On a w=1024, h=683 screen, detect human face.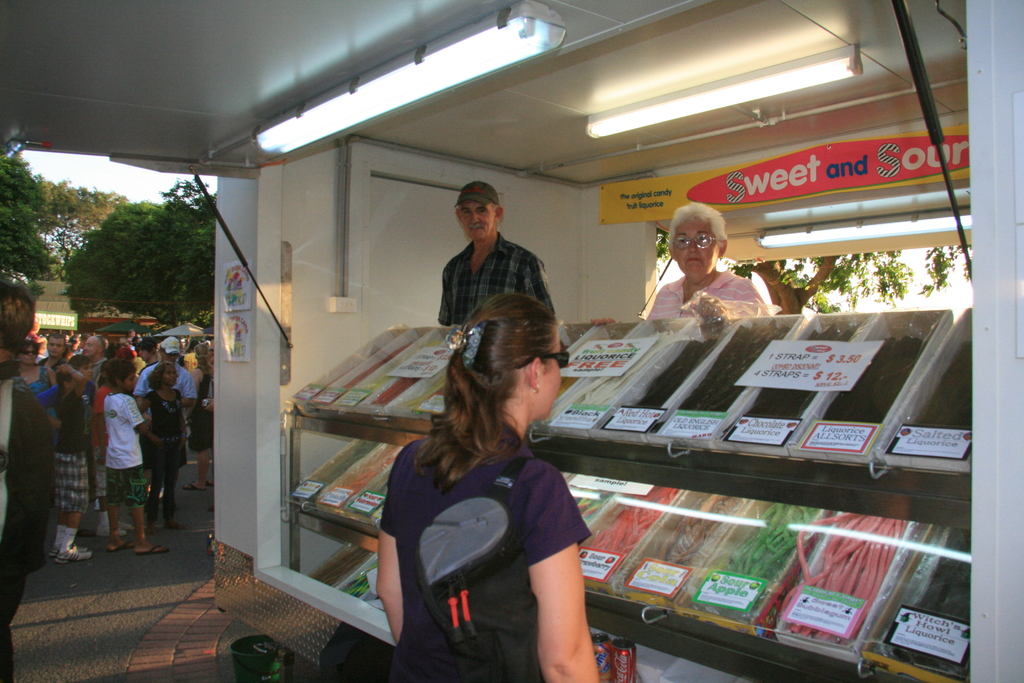
box=[83, 368, 95, 377].
